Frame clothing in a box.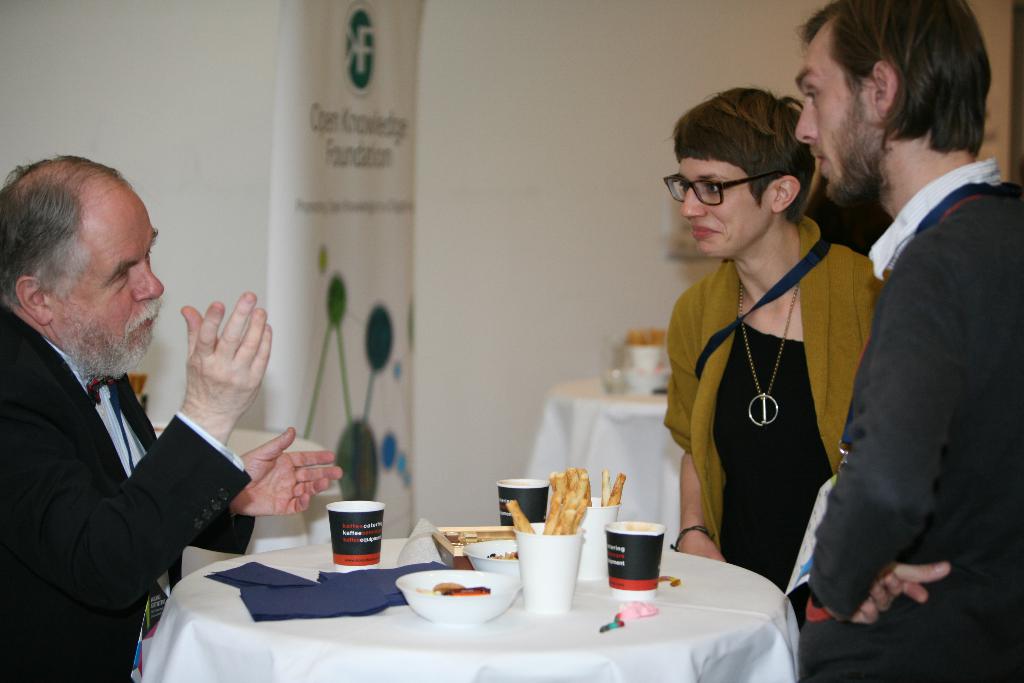
region(651, 218, 884, 603).
